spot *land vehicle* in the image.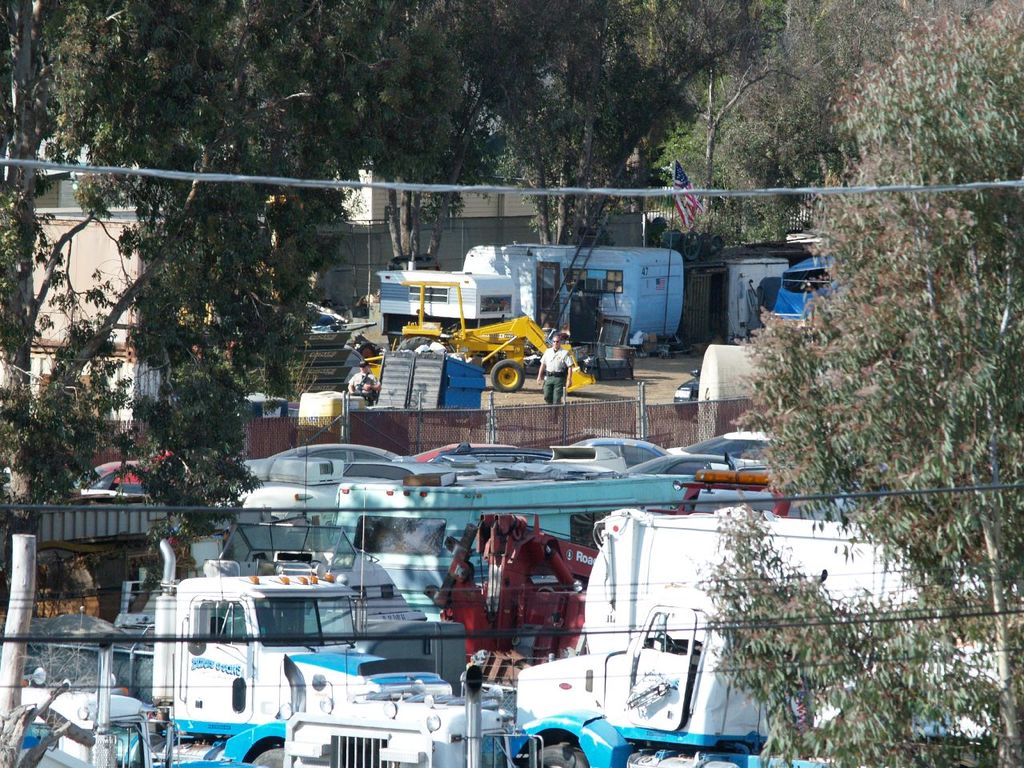
*land vehicle* found at x1=410, y1=438, x2=514, y2=462.
